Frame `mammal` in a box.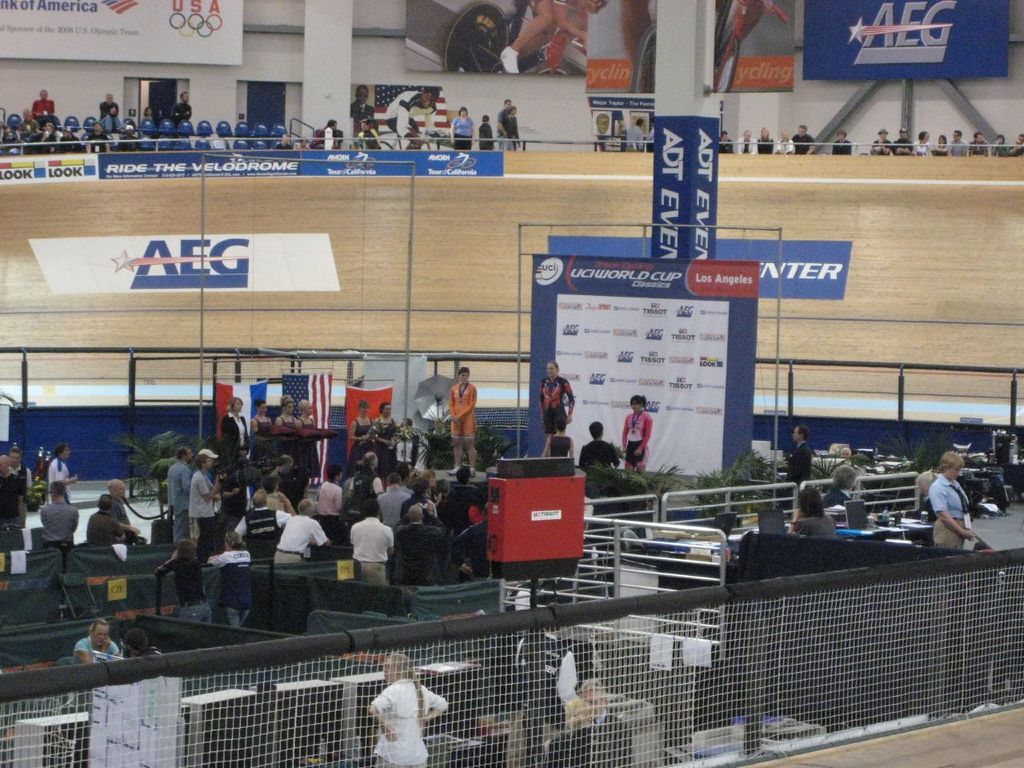
715,128,731,155.
